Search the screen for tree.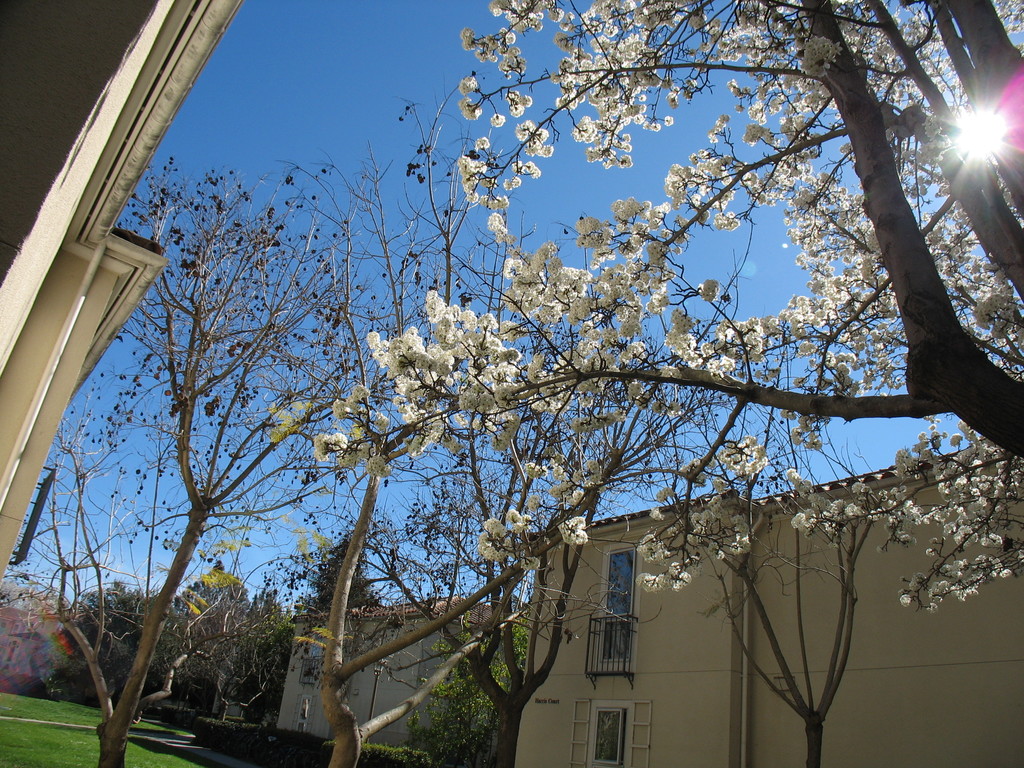
Found at BBox(324, 366, 655, 767).
